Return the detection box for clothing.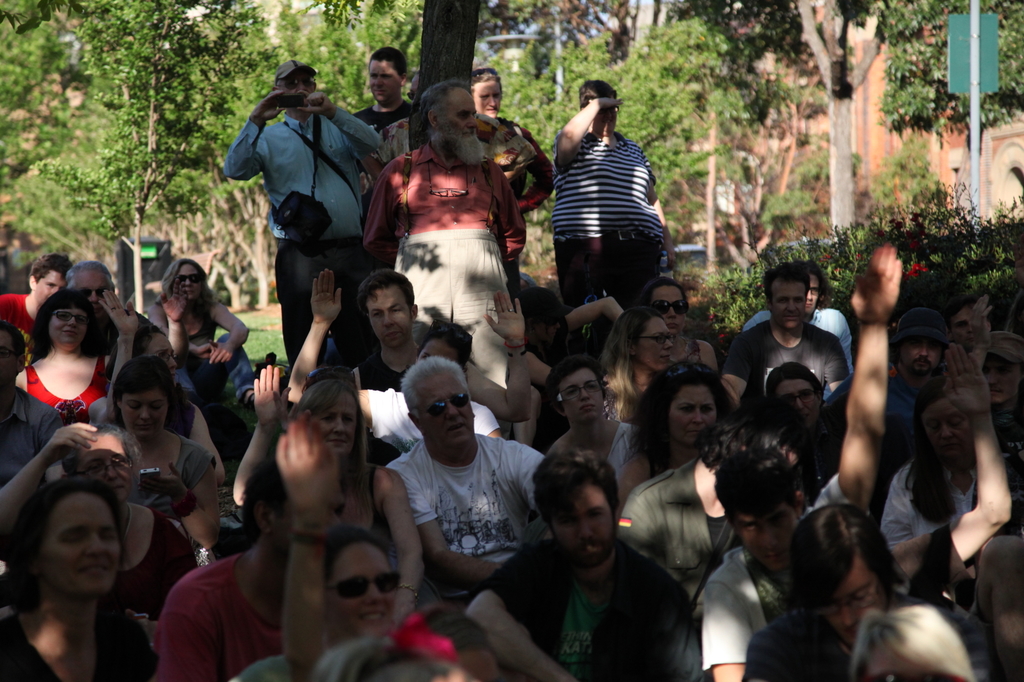
<region>0, 385, 75, 486</region>.
